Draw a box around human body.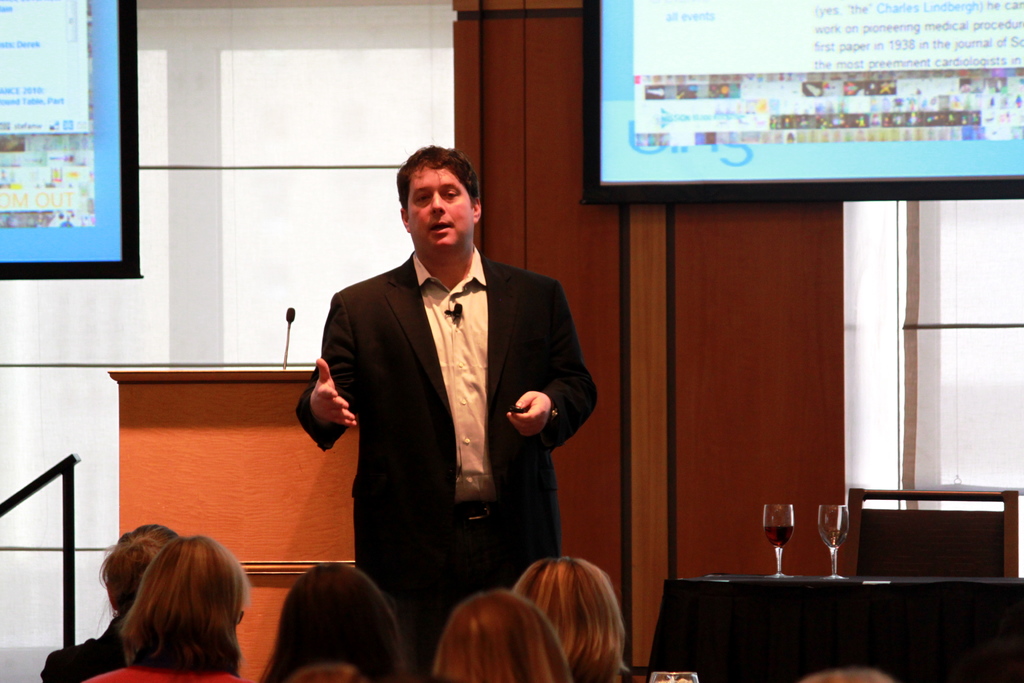
locate(510, 555, 618, 682).
